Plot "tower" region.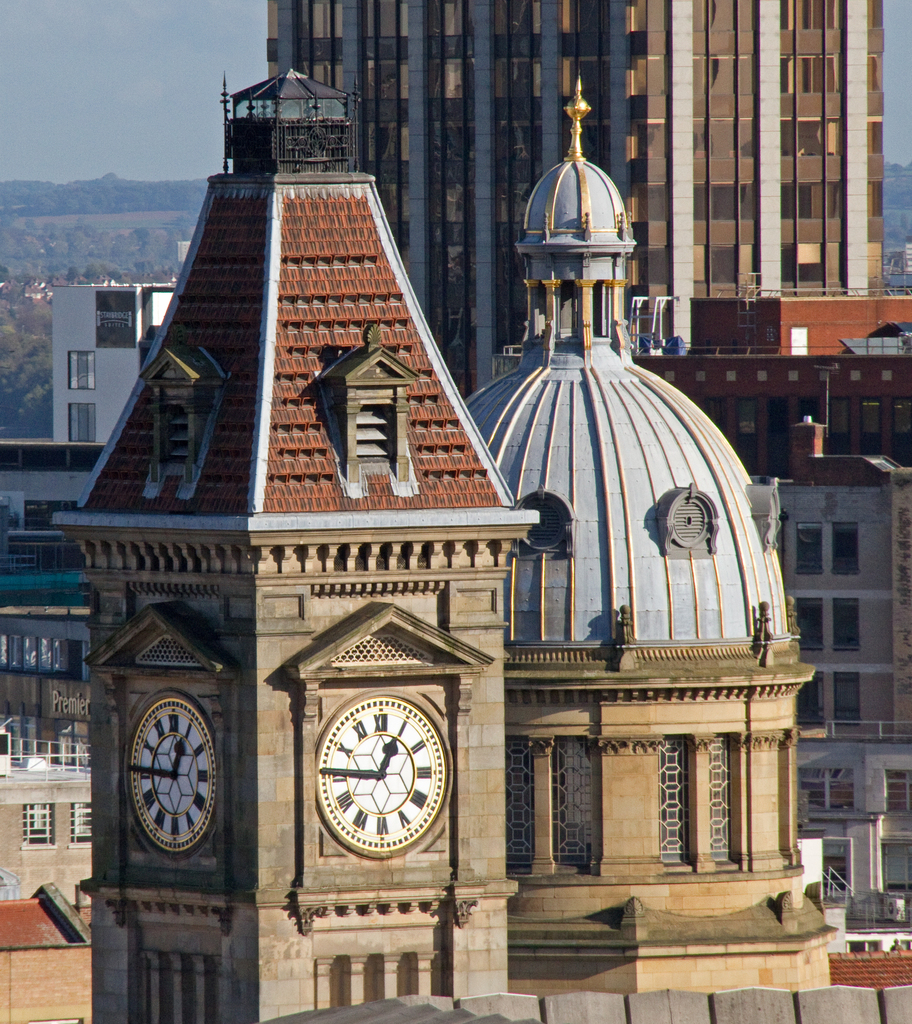
Plotted at Rect(450, 100, 853, 990).
